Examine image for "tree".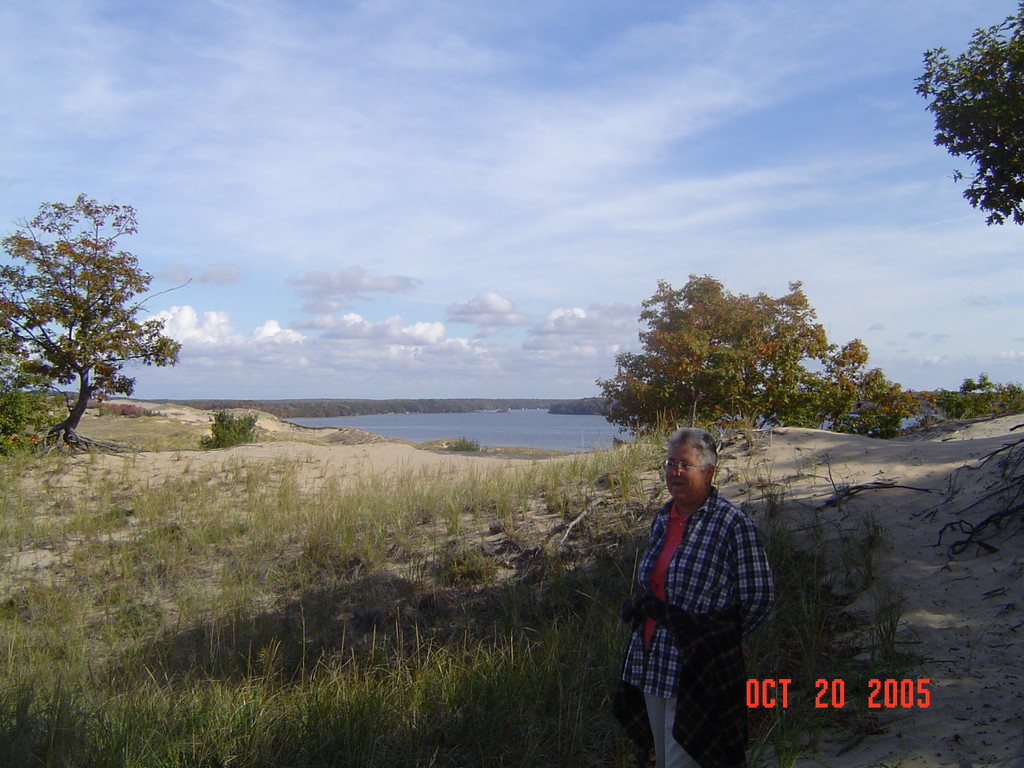
Examination result: bbox(200, 412, 257, 447).
